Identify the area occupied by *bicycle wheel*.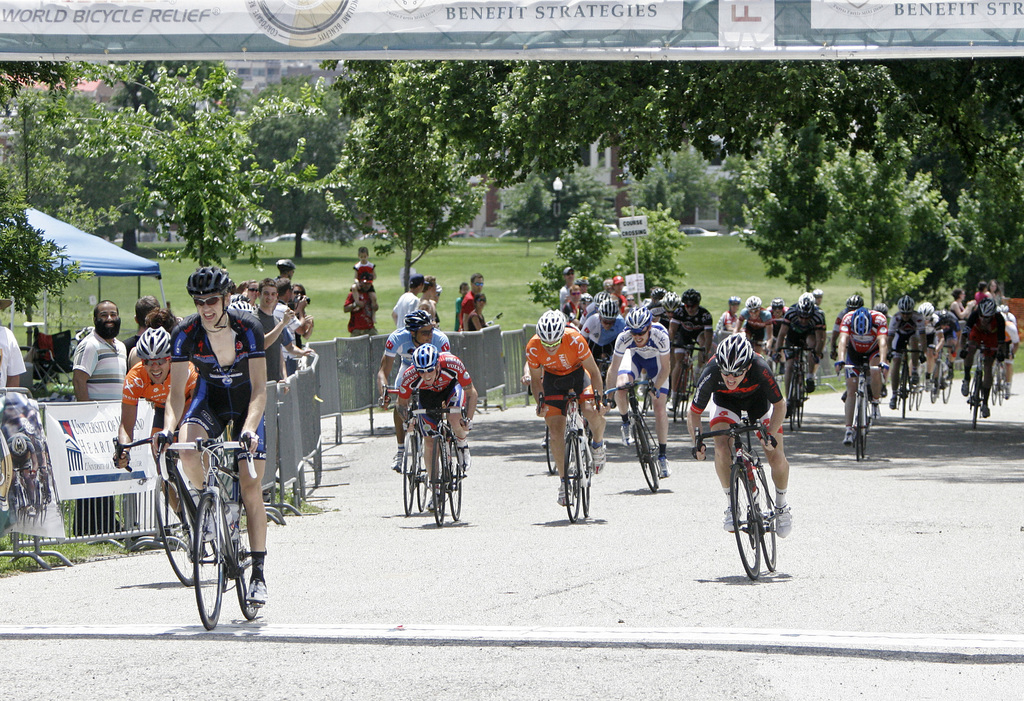
Area: [left=35, top=497, right=41, bottom=527].
